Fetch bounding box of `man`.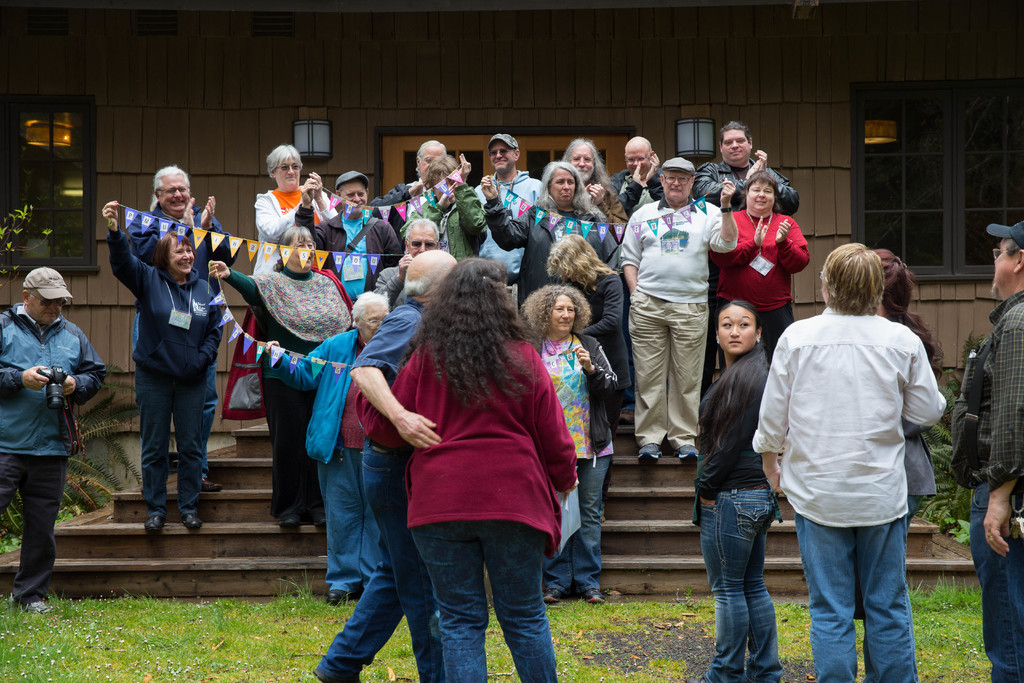
Bbox: bbox=(0, 264, 116, 607).
